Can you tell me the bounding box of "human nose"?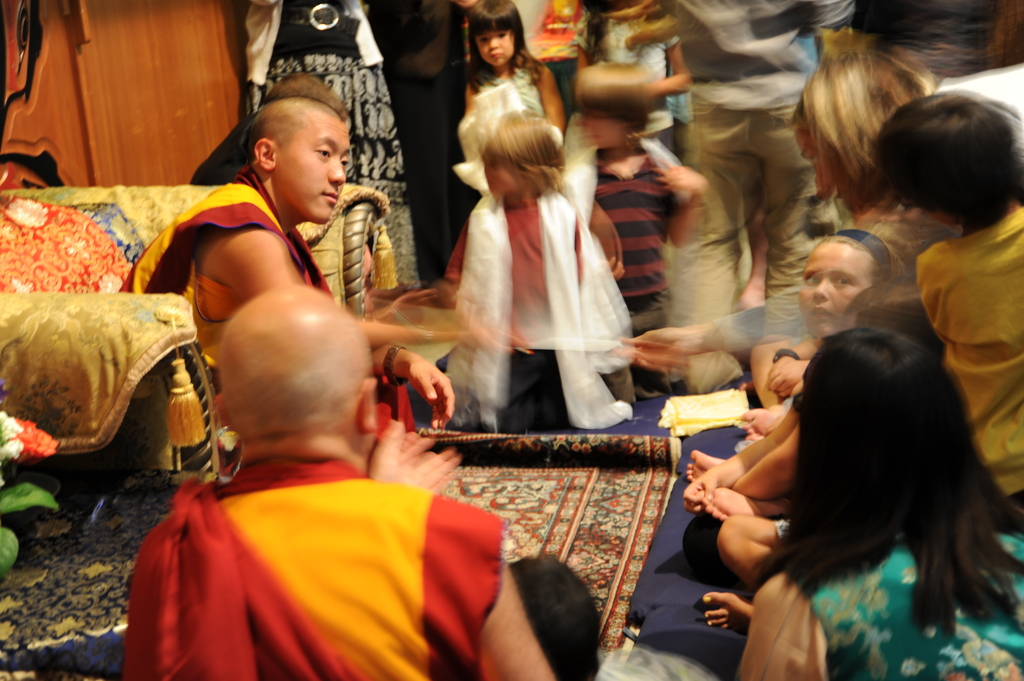
326 157 345 184.
